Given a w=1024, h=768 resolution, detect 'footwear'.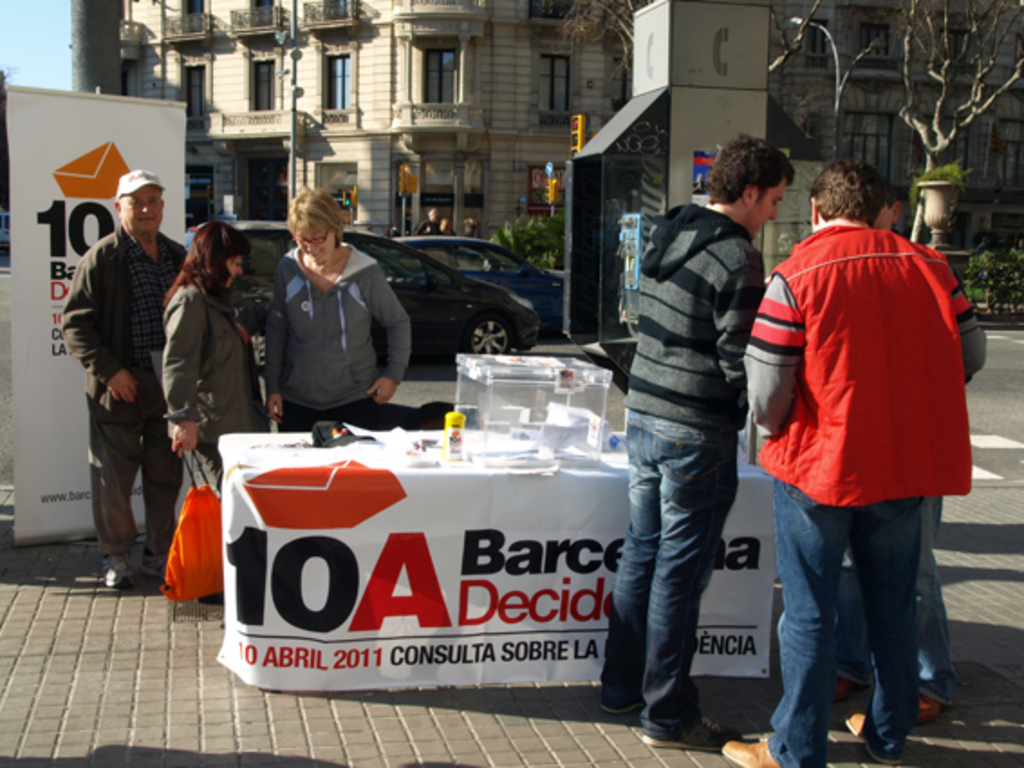
x1=601 y1=699 x2=641 y2=717.
